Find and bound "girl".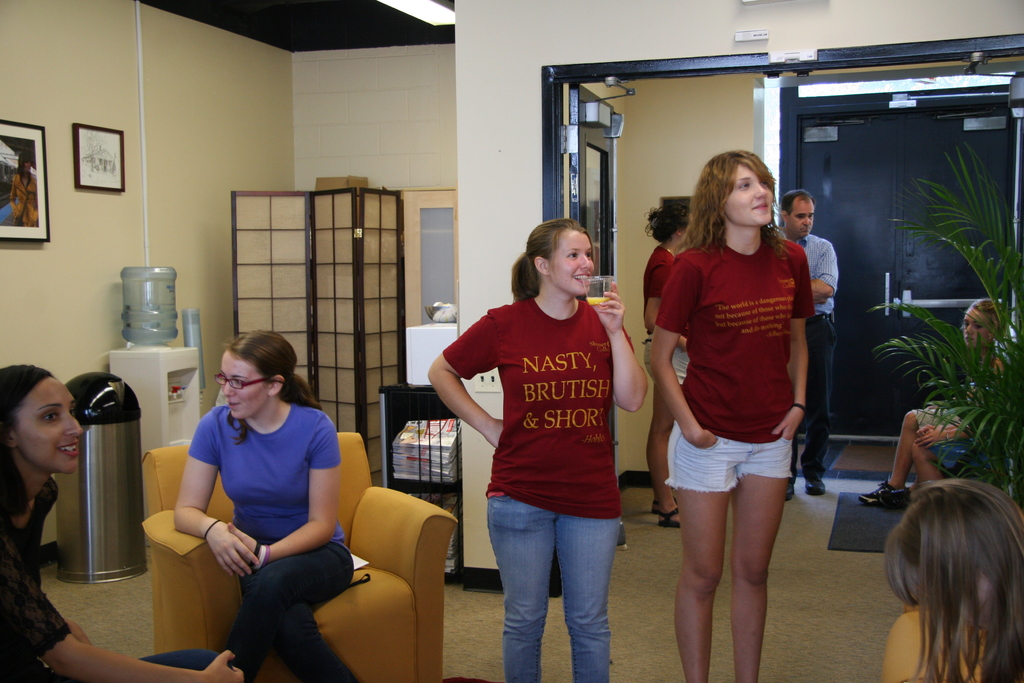
Bound: detection(883, 473, 1023, 682).
